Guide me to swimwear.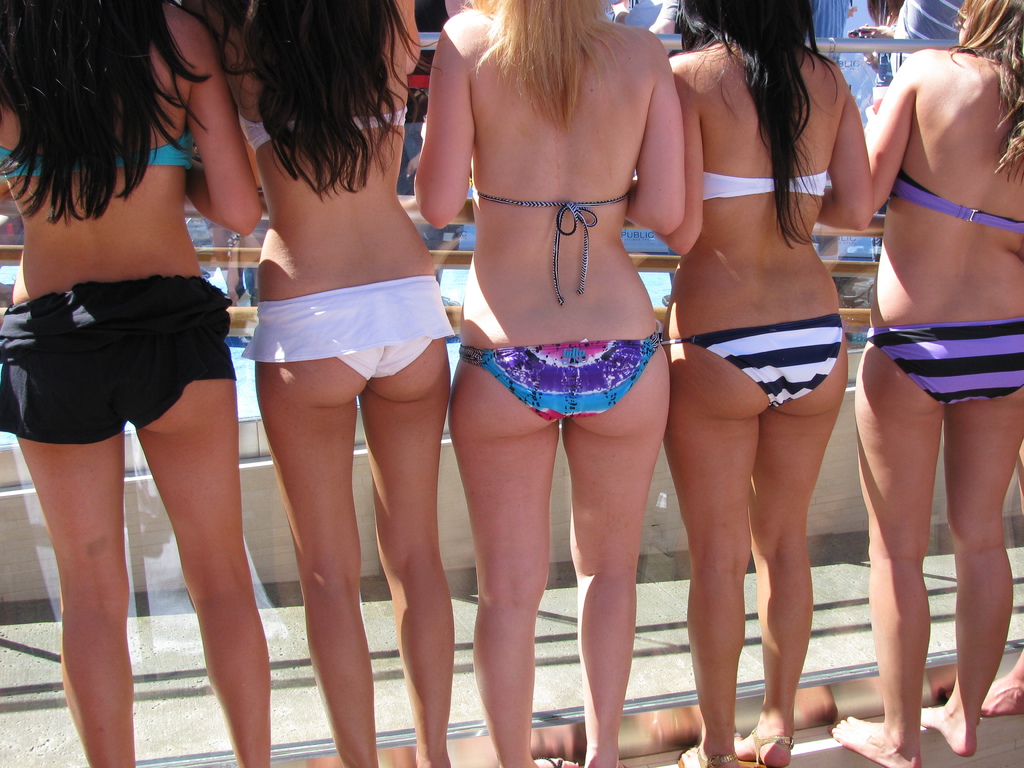
Guidance: [237, 101, 414, 151].
